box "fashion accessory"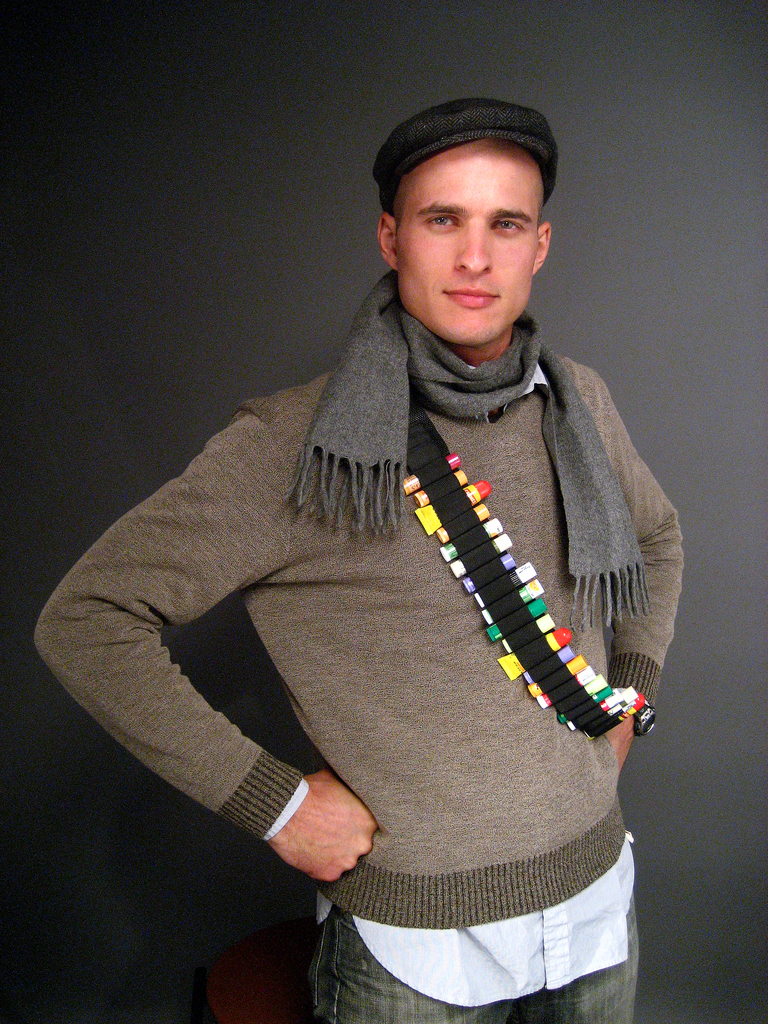
<box>284,269,659,627</box>
